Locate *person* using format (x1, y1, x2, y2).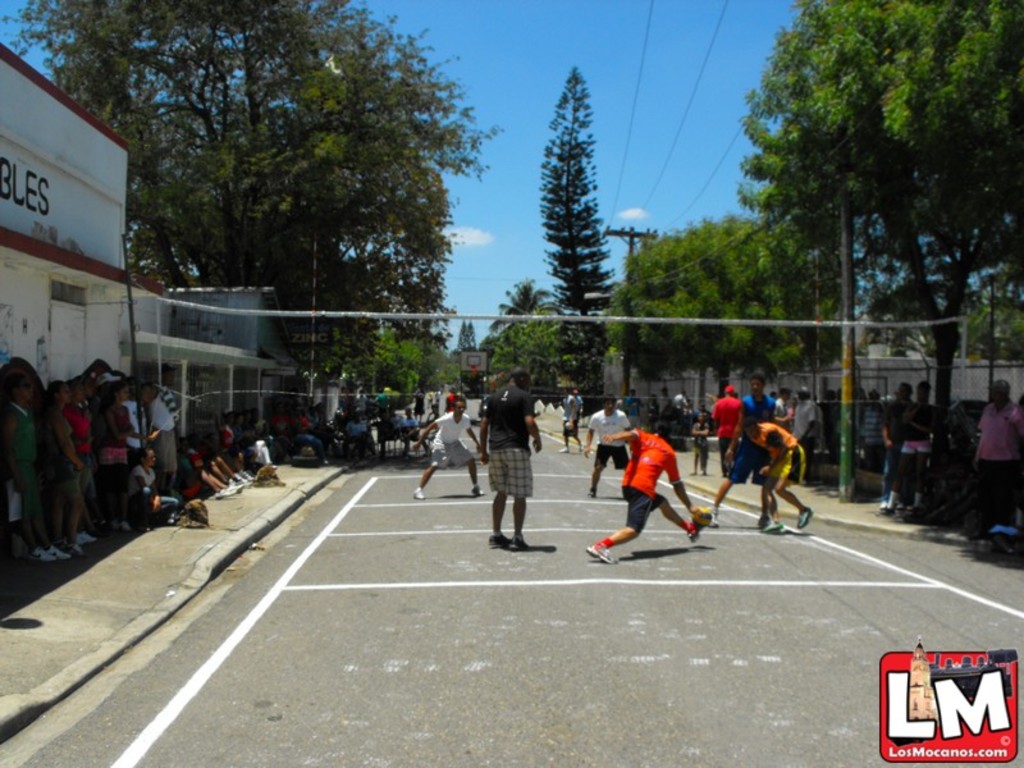
(483, 367, 541, 553).
